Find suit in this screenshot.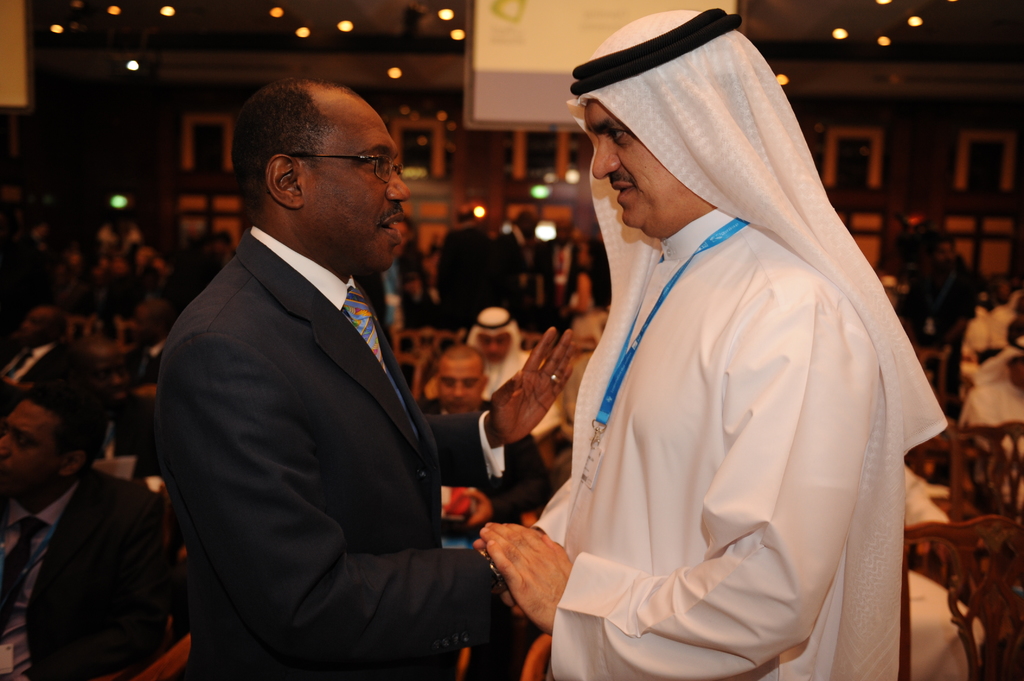
The bounding box for suit is left=0, top=346, right=74, bottom=417.
